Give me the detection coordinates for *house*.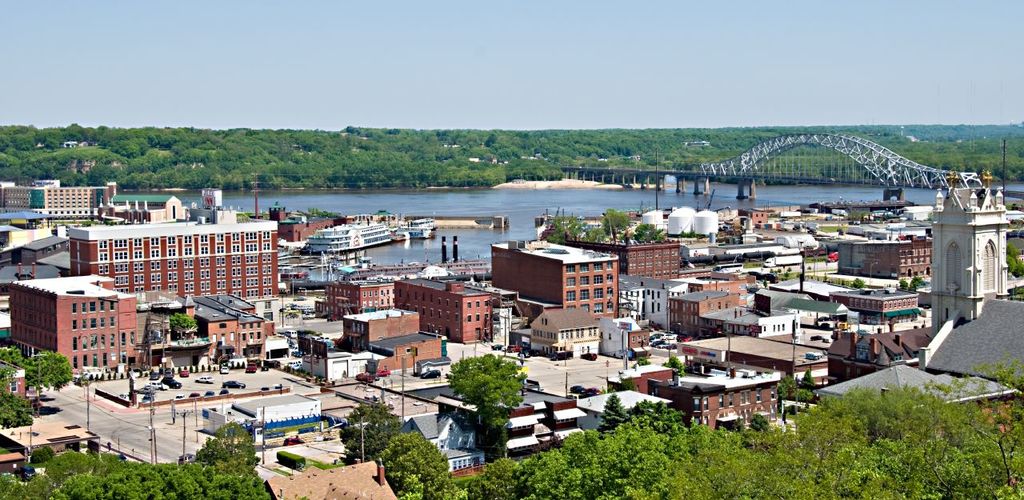
{"x1": 829, "y1": 283, "x2": 922, "y2": 322}.
